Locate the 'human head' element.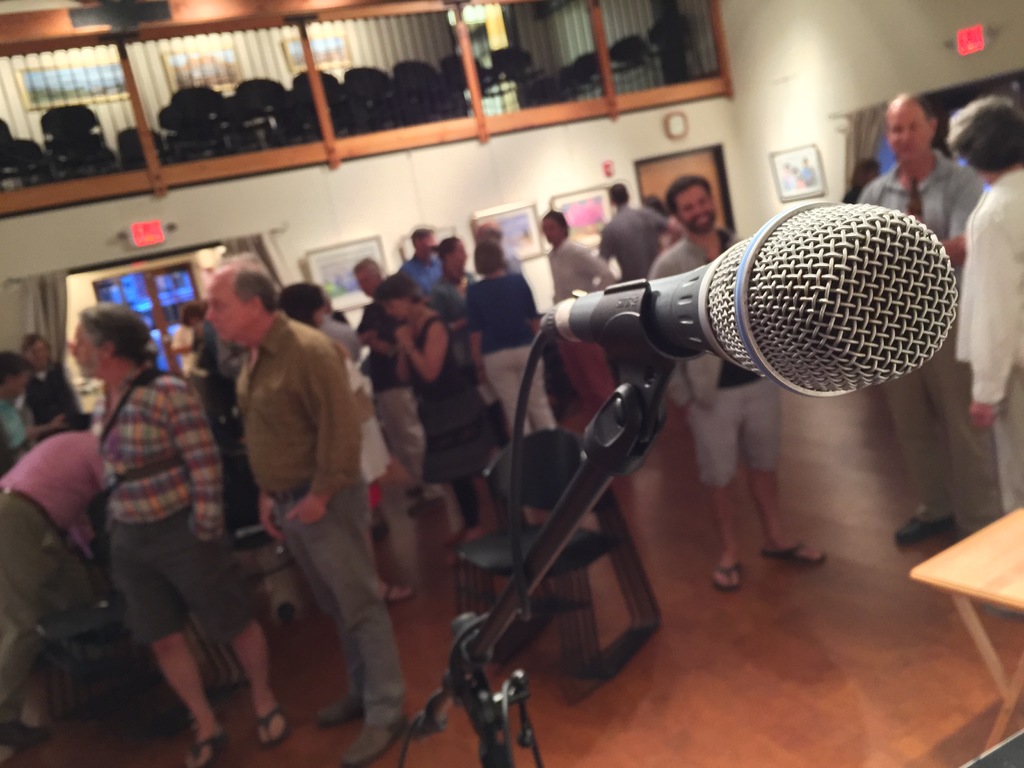
Element bbox: detection(353, 254, 376, 295).
